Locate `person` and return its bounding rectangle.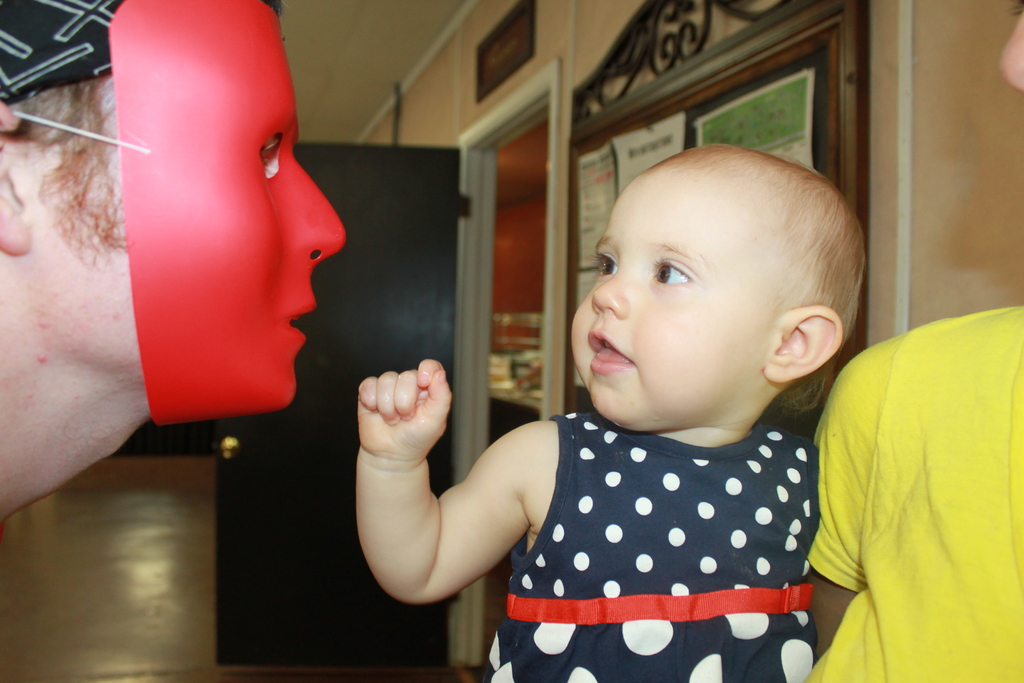
{"x1": 3, "y1": 0, "x2": 348, "y2": 525}.
